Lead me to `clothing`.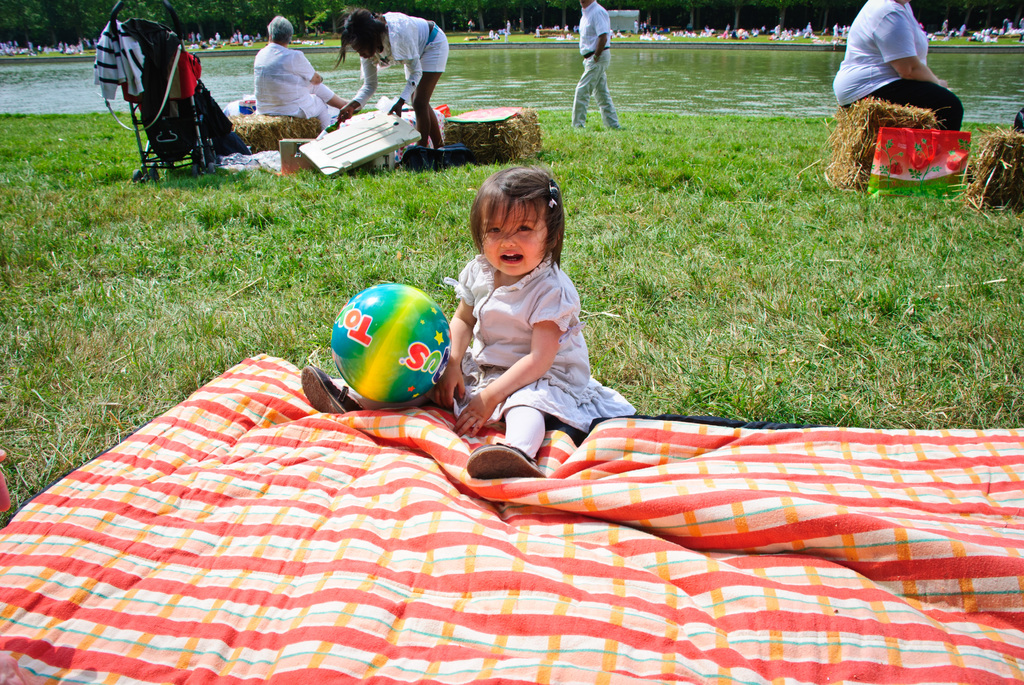
Lead to 833/5/957/107.
